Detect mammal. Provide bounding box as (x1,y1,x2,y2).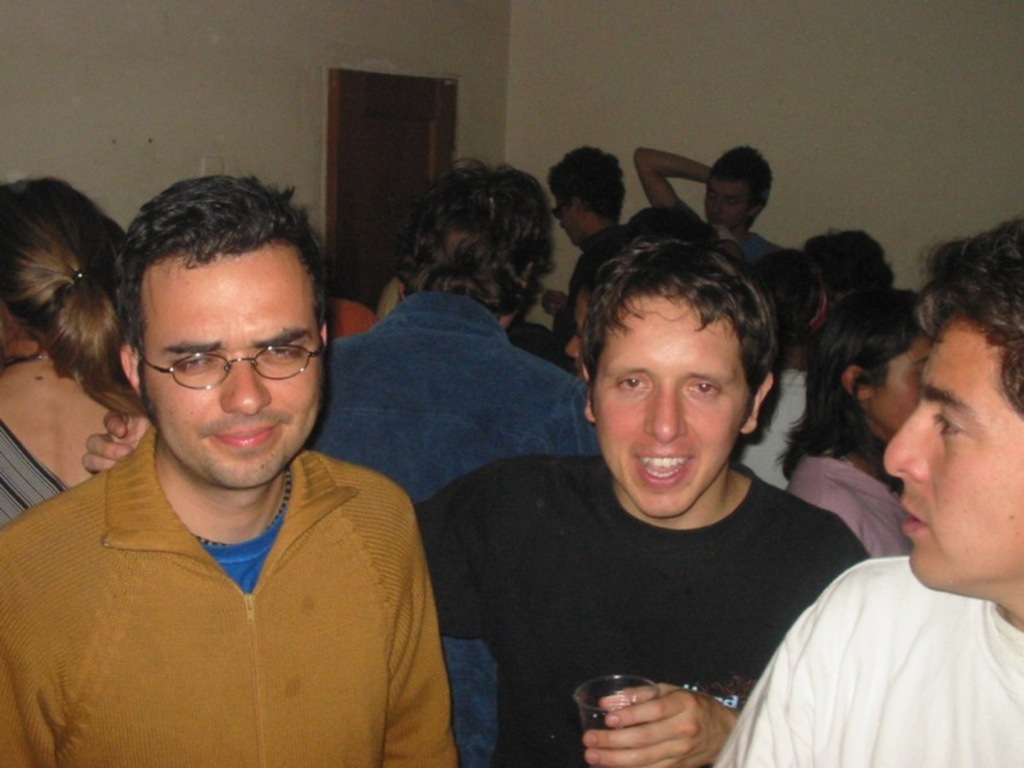
(782,293,928,556).
